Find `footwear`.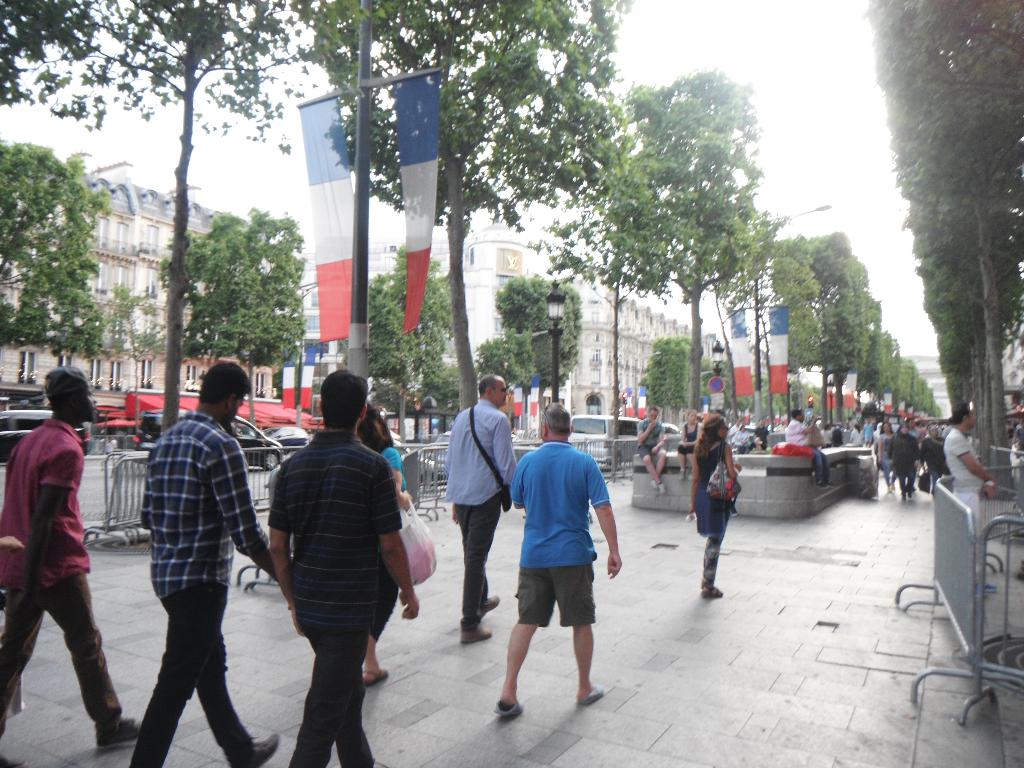
bbox(577, 682, 603, 703).
